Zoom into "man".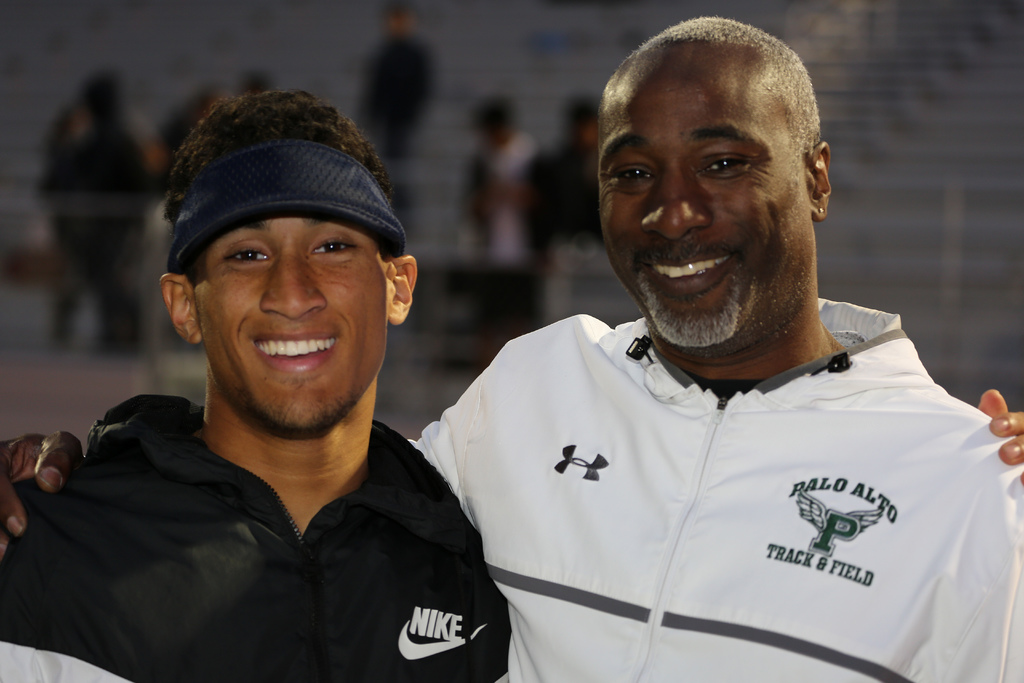
Zoom target: [left=517, top=94, right=613, bottom=325].
